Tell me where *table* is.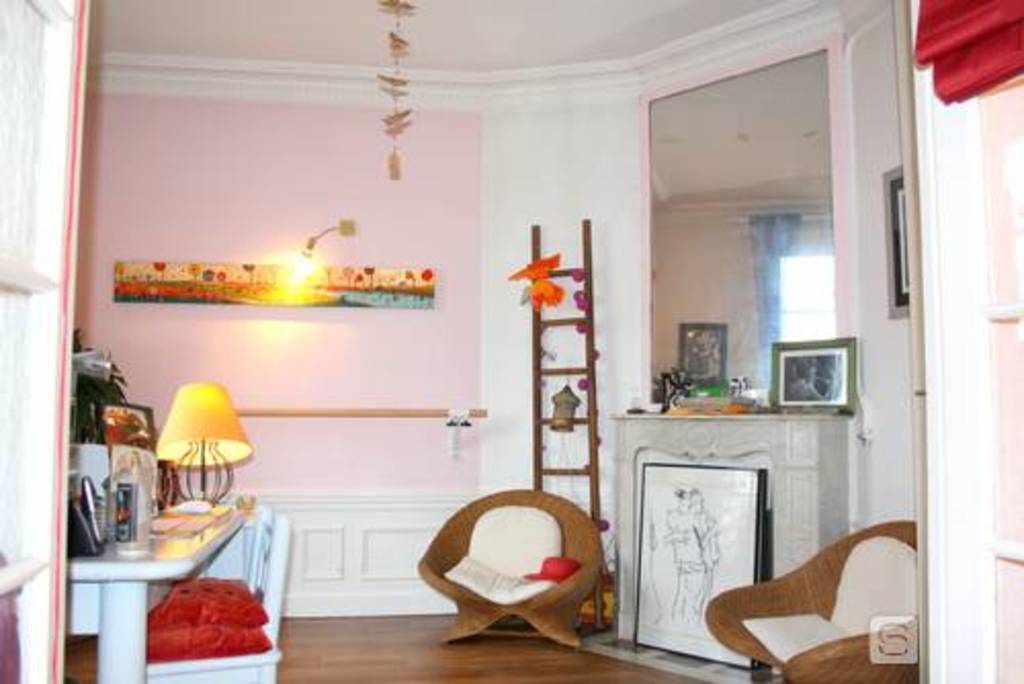
*table* is at region(61, 489, 246, 682).
